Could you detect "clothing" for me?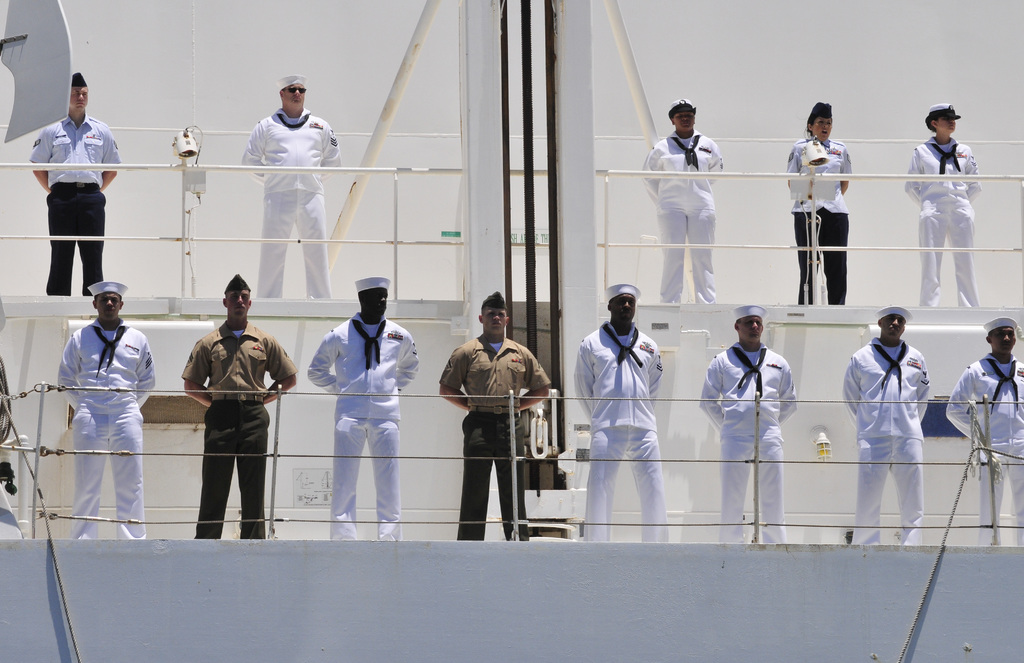
Detection result: Rect(785, 141, 856, 300).
